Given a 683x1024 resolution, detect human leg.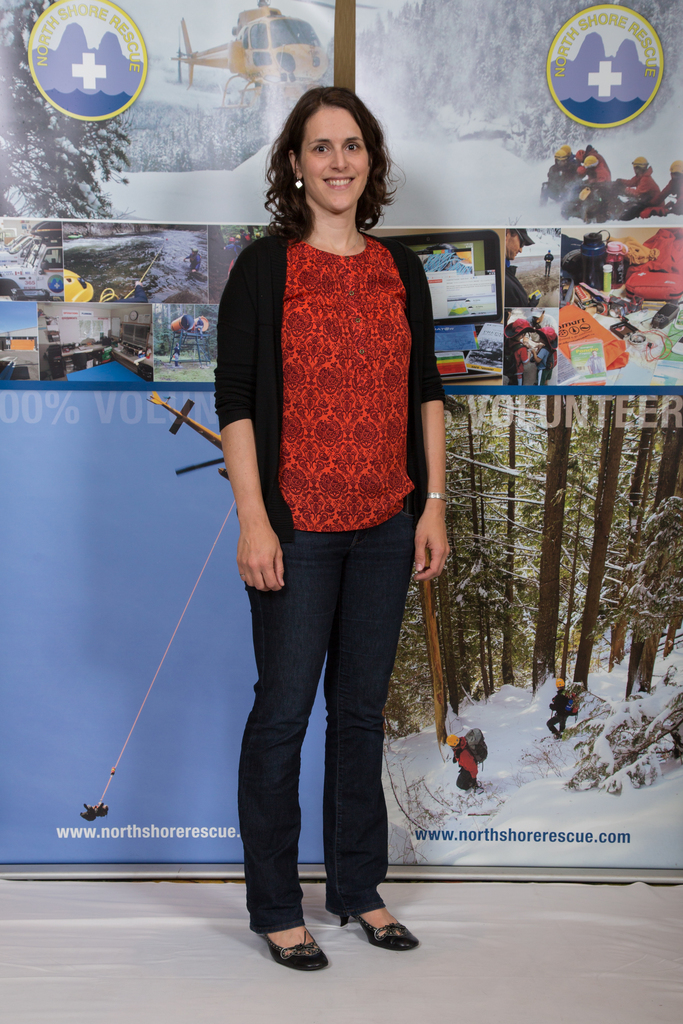
<region>330, 524, 435, 949</region>.
